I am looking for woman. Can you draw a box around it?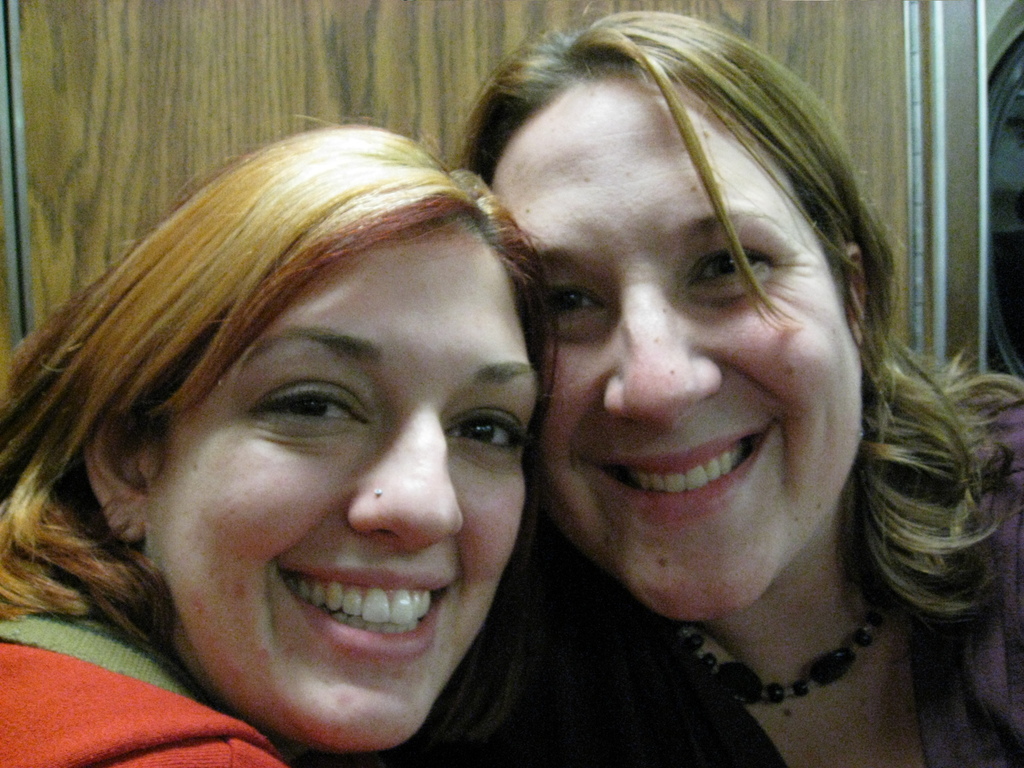
Sure, the bounding box is box(452, 0, 1023, 767).
